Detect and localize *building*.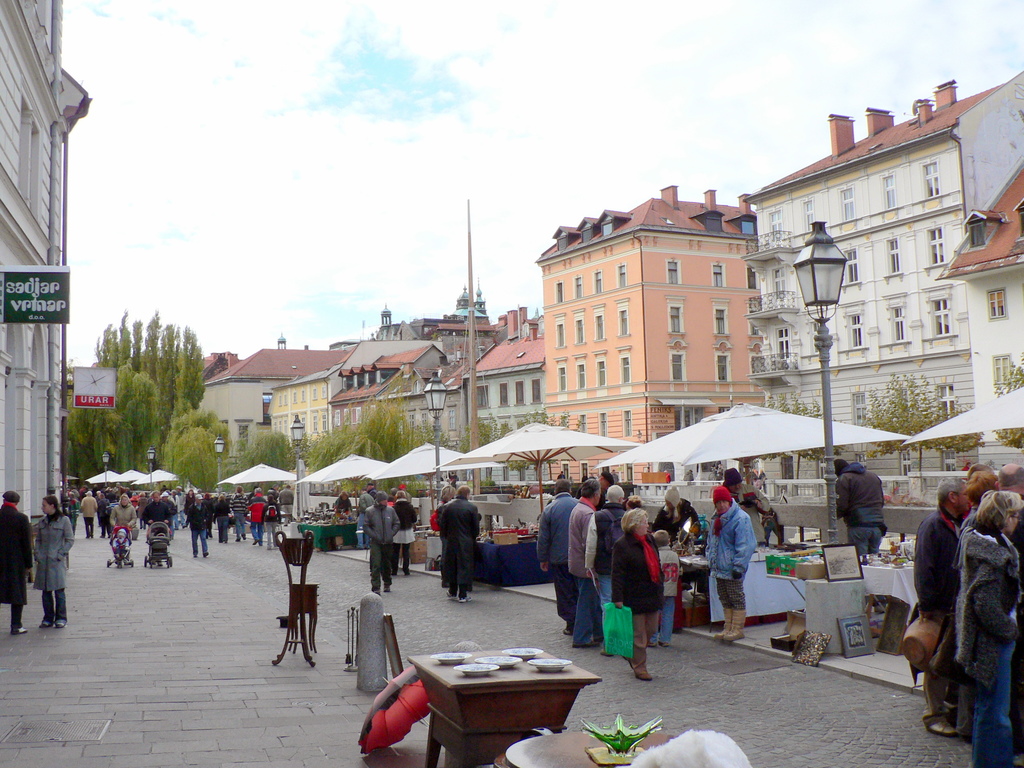
Localized at 0/0/68/524.
